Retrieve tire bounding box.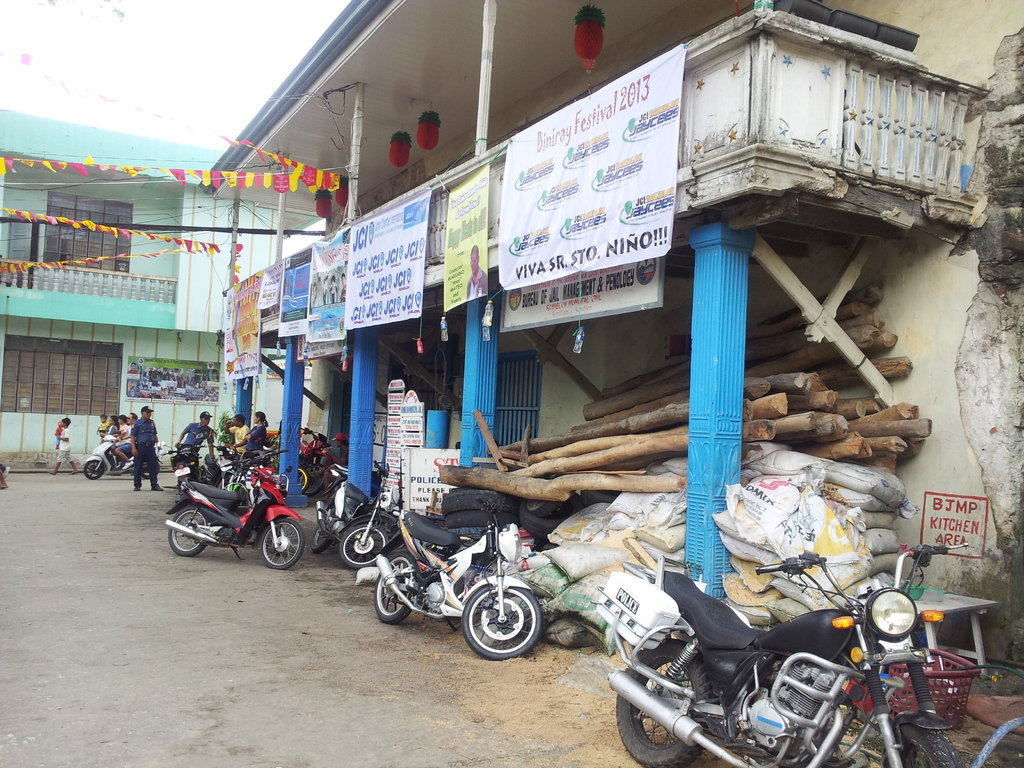
Bounding box: <region>169, 508, 206, 558</region>.
